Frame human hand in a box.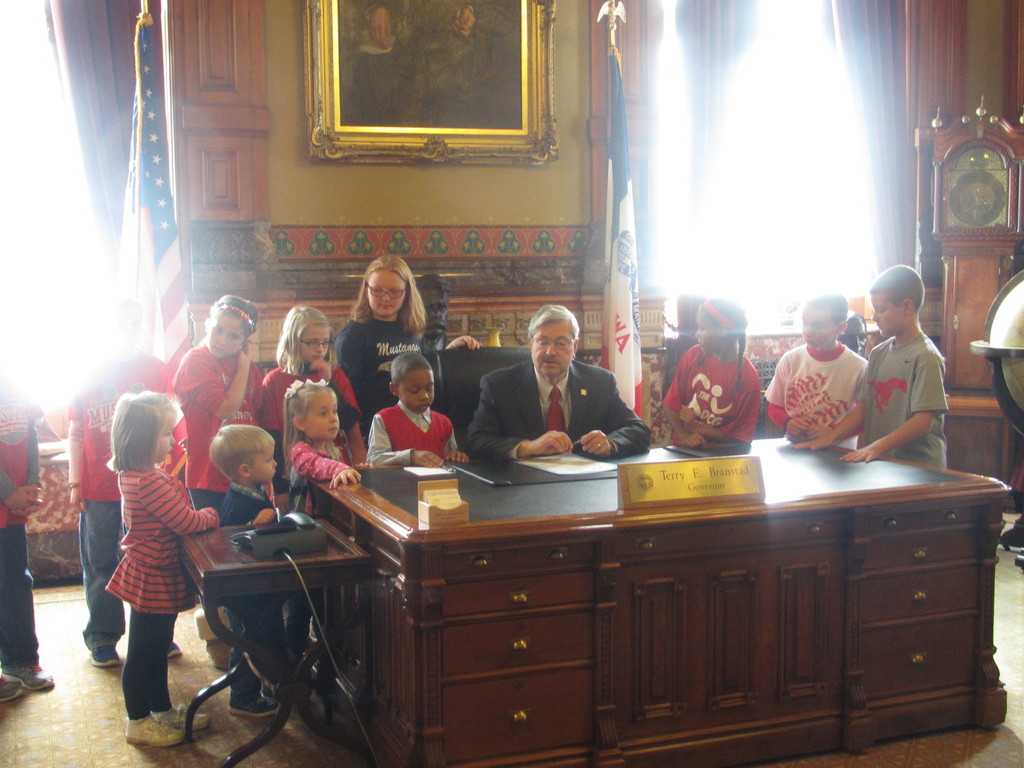
pyautogui.locateOnScreen(68, 486, 90, 515).
